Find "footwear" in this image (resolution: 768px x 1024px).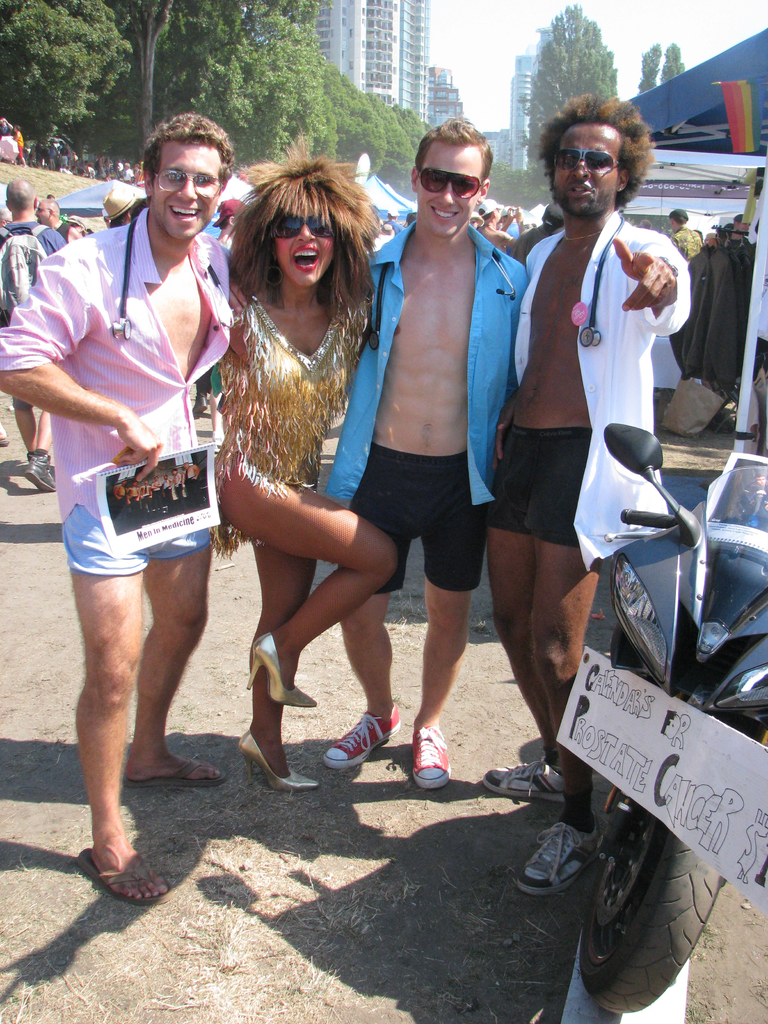
region(413, 725, 447, 792).
